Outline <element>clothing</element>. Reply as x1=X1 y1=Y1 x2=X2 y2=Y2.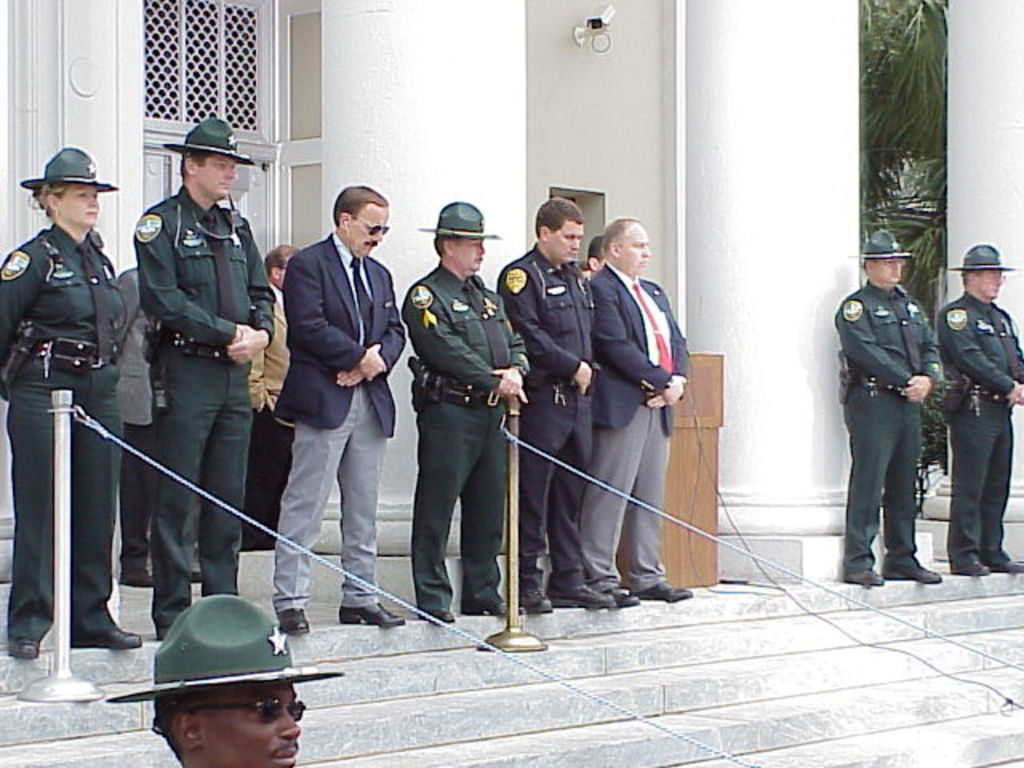
x1=941 y1=294 x2=1022 y2=563.
